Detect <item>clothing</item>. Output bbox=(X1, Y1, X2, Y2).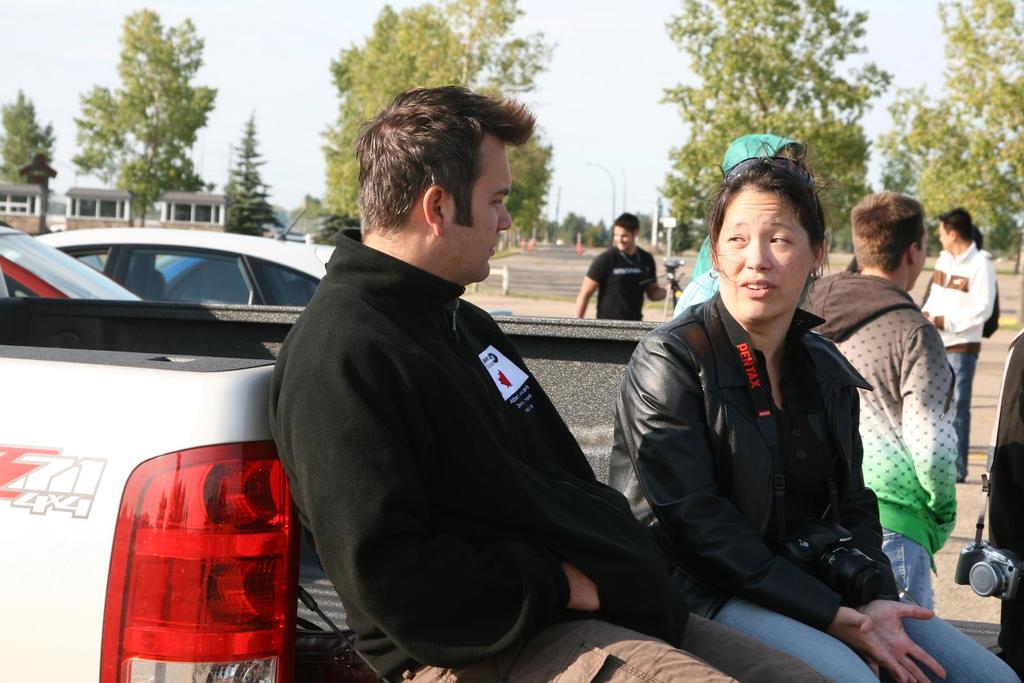
bbox=(605, 290, 1023, 682).
